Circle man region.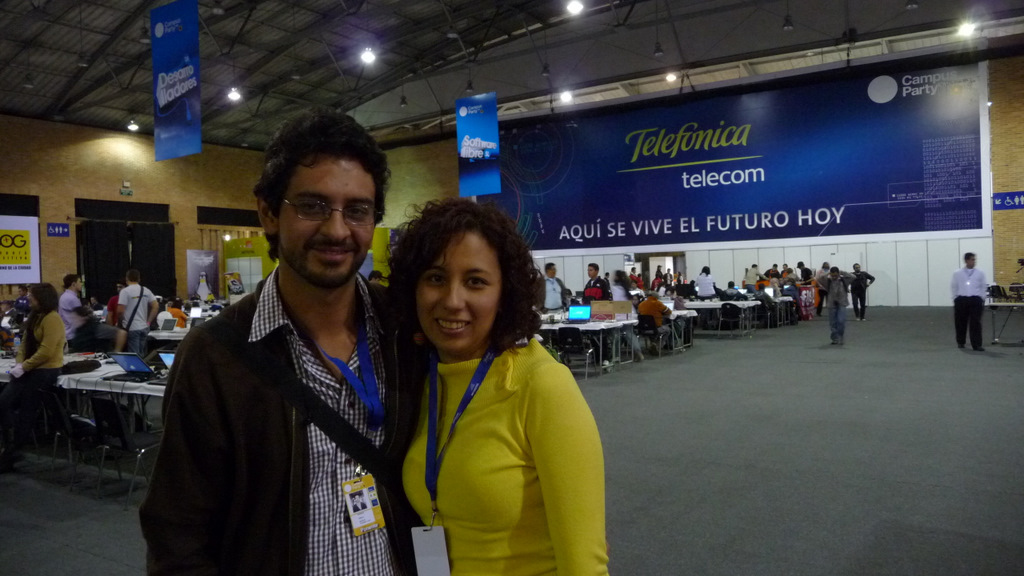
Region: [left=581, top=264, right=612, bottom=307].
